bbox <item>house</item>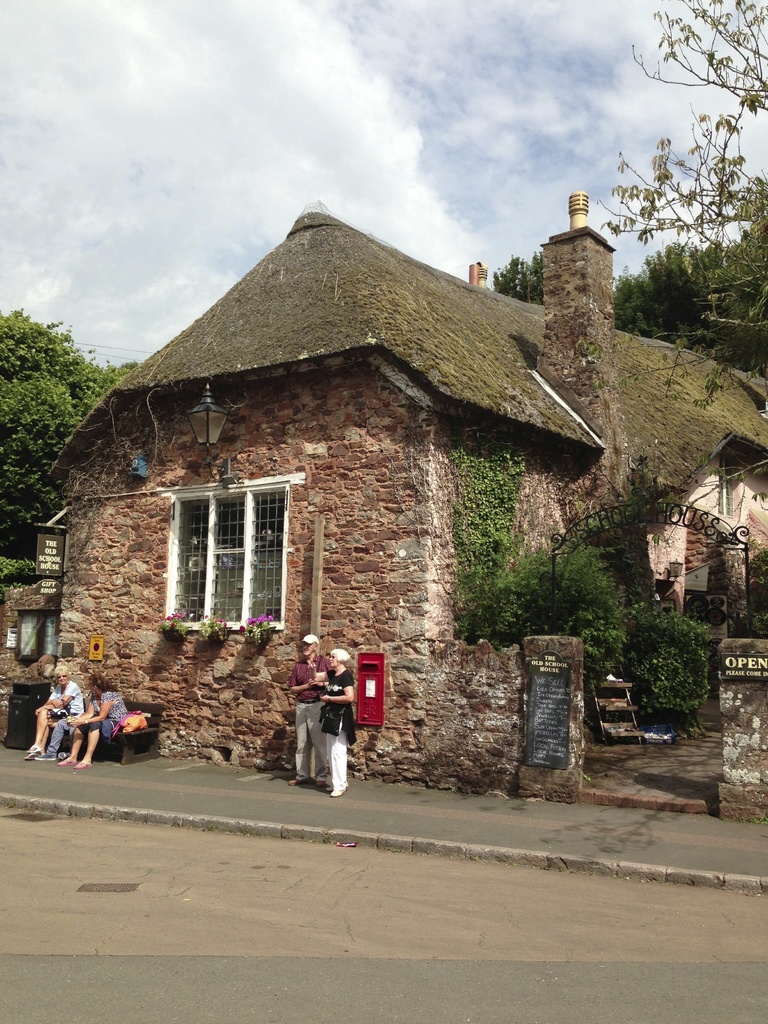
left=88, top=190, right=711, bottom=774
